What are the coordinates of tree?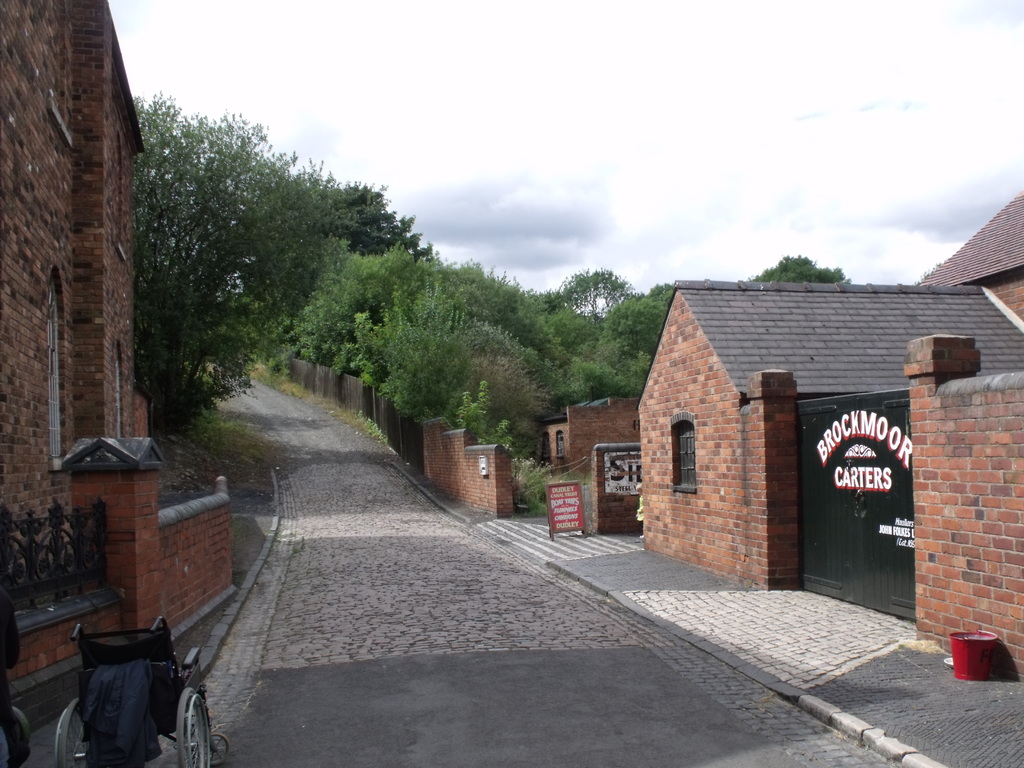
Rect(131, 84, 358, 430).
